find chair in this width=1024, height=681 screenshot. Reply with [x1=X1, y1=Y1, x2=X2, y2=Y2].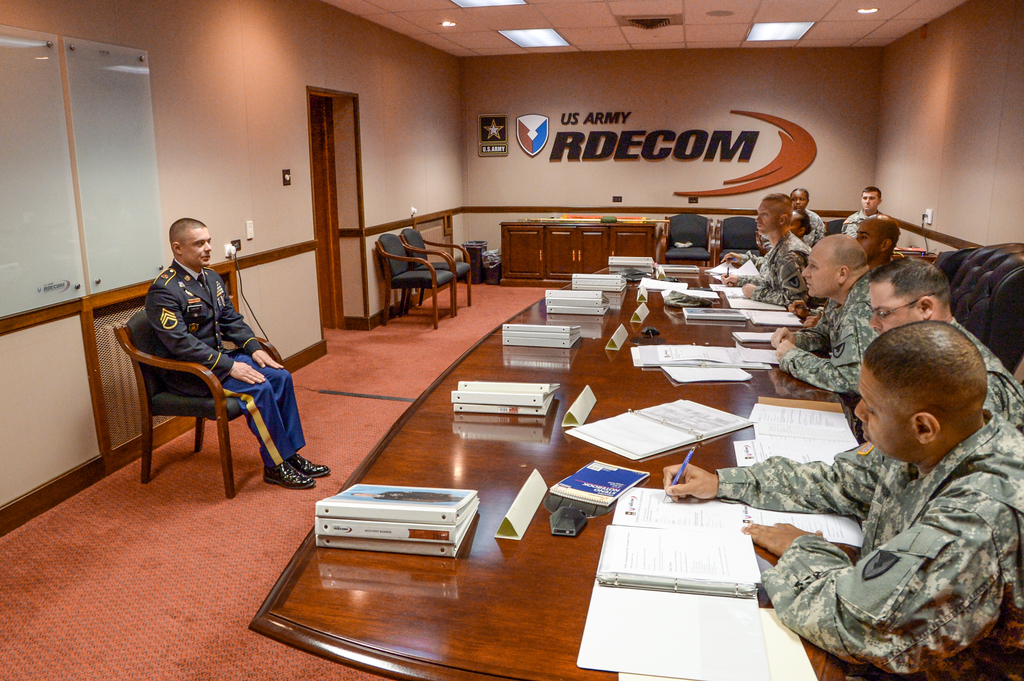
[x1=935, y1=240, x2=1023, y2=376].
